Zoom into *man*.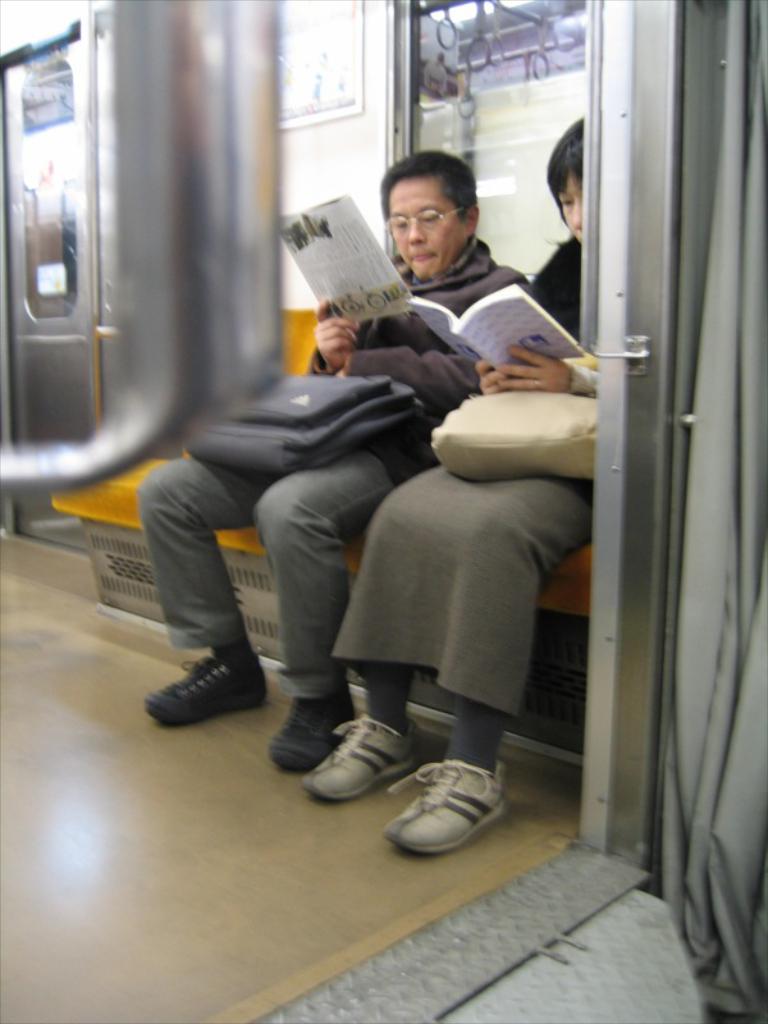
Zoom target: 141/146/527/771.
